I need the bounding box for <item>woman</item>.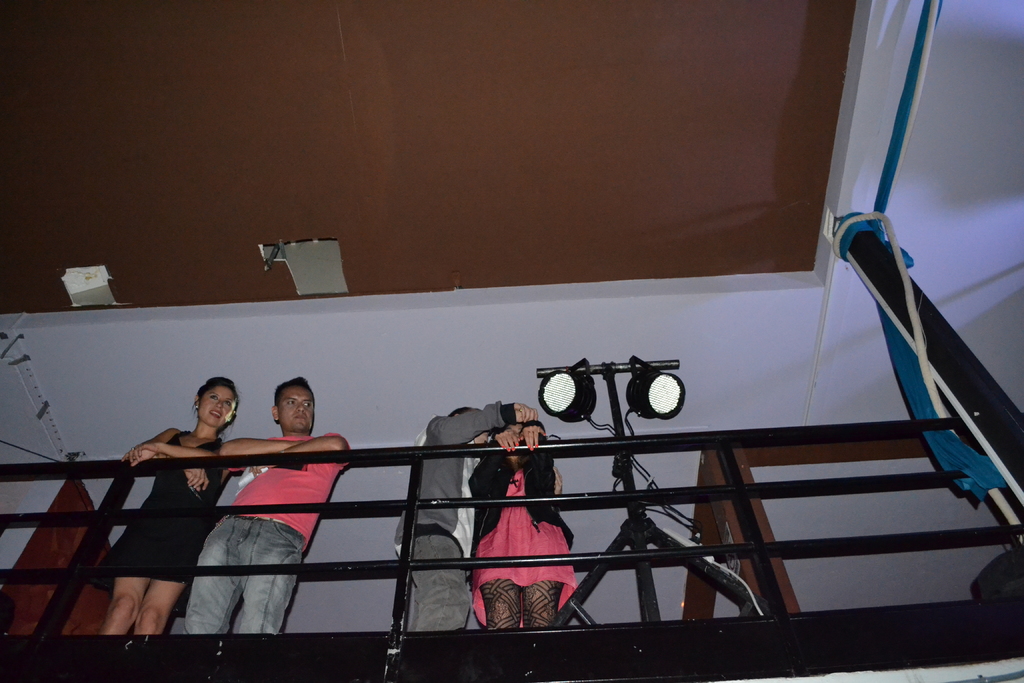
Here it is: [x1=97, y1=375, x2=233, y2=634].
